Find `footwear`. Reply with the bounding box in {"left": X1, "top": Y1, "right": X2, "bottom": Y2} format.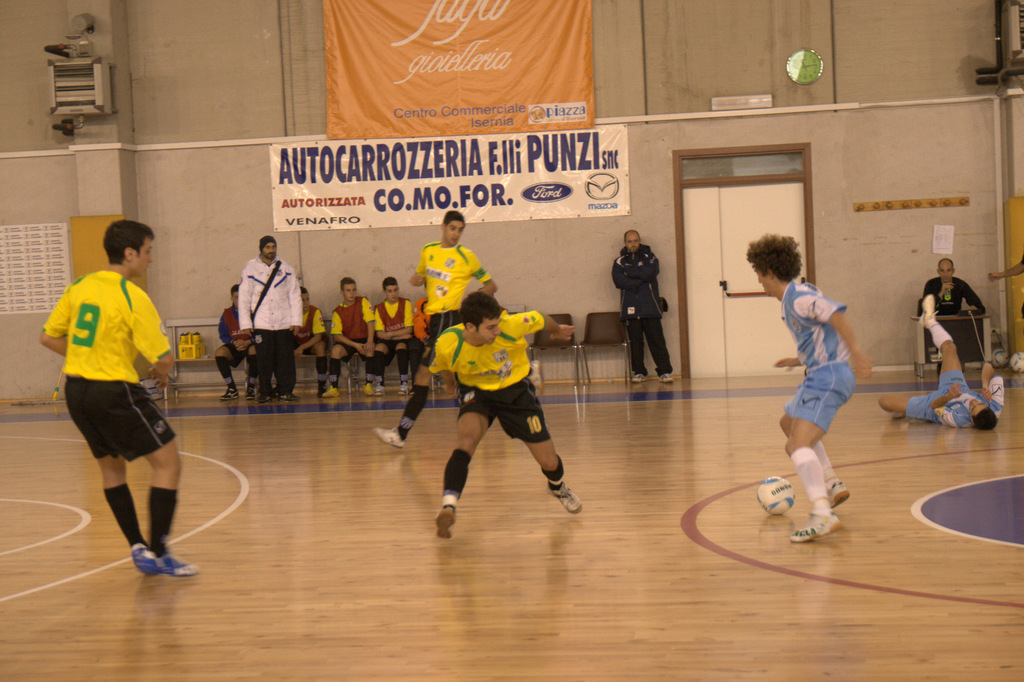
{"left": 793, "top": 511, "right": 836, "bottom": 541}.
